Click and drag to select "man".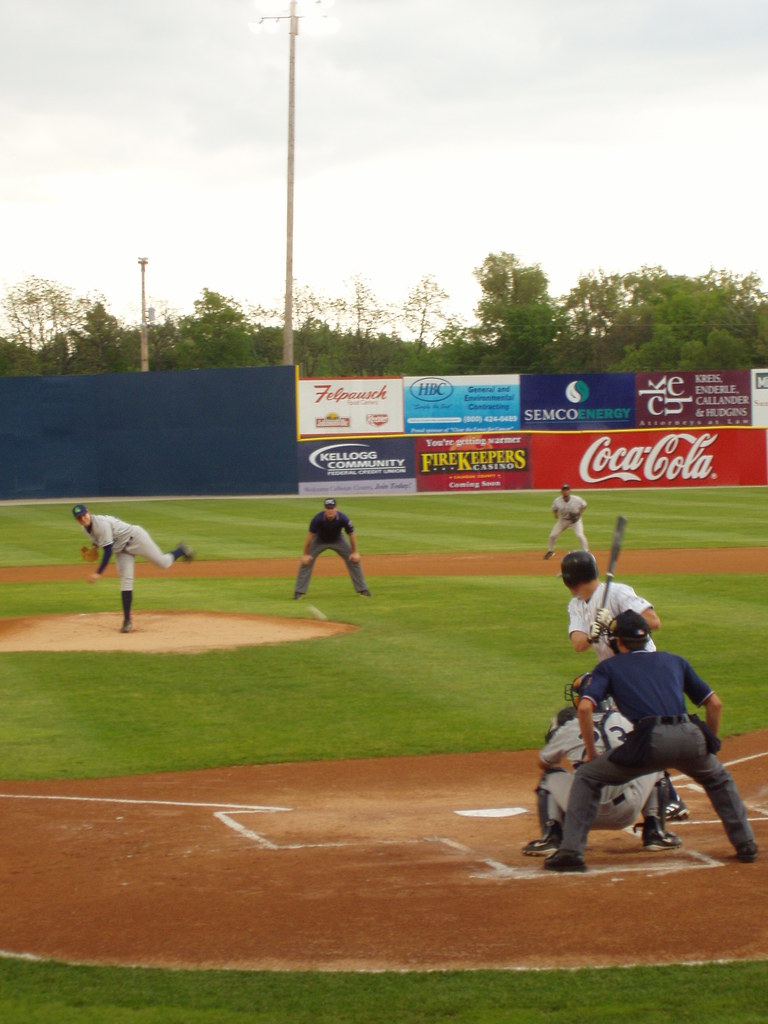
Selection: bbox=(542, 612, 757, 872).
